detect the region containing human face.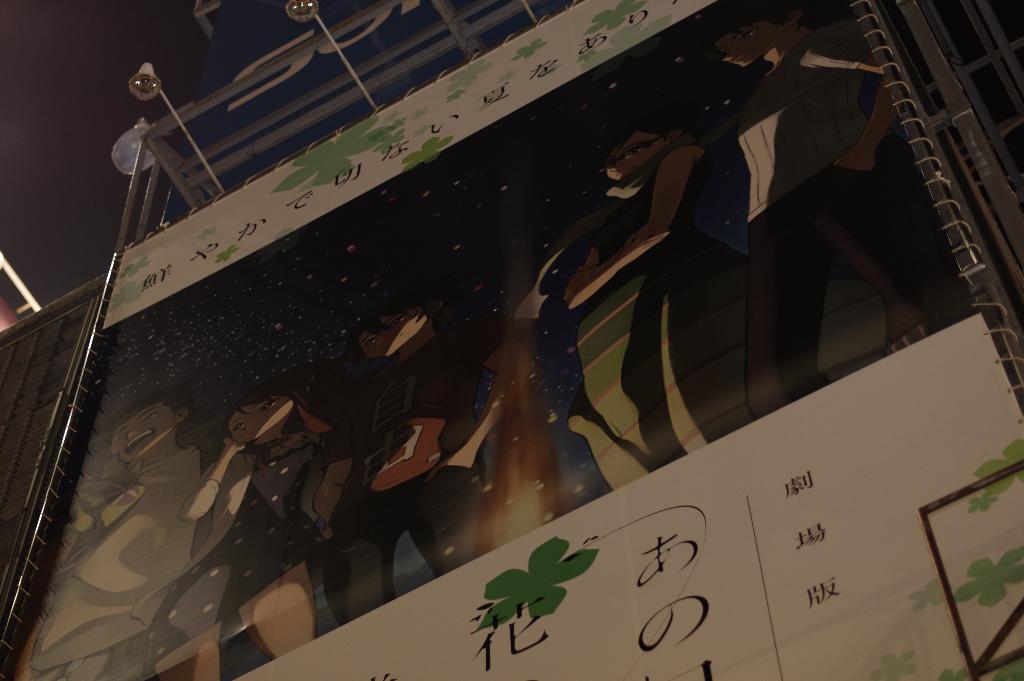
<box>607,132,666,178</box>.
